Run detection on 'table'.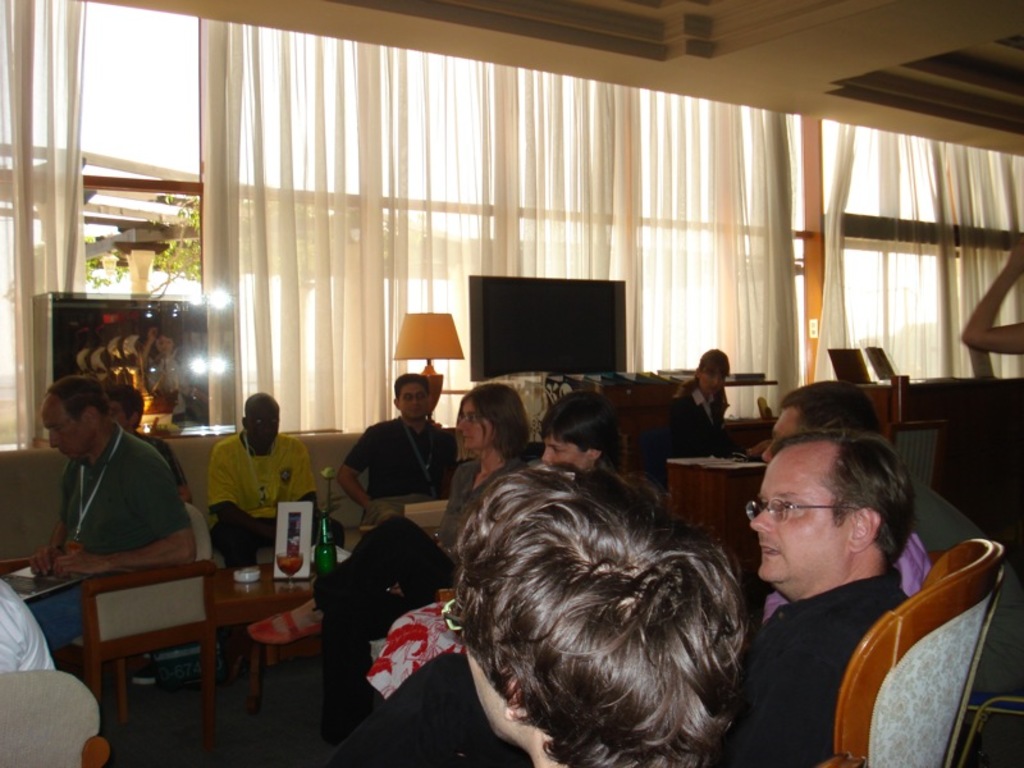
Result: <region>215, 531, 374, 727</region>.
